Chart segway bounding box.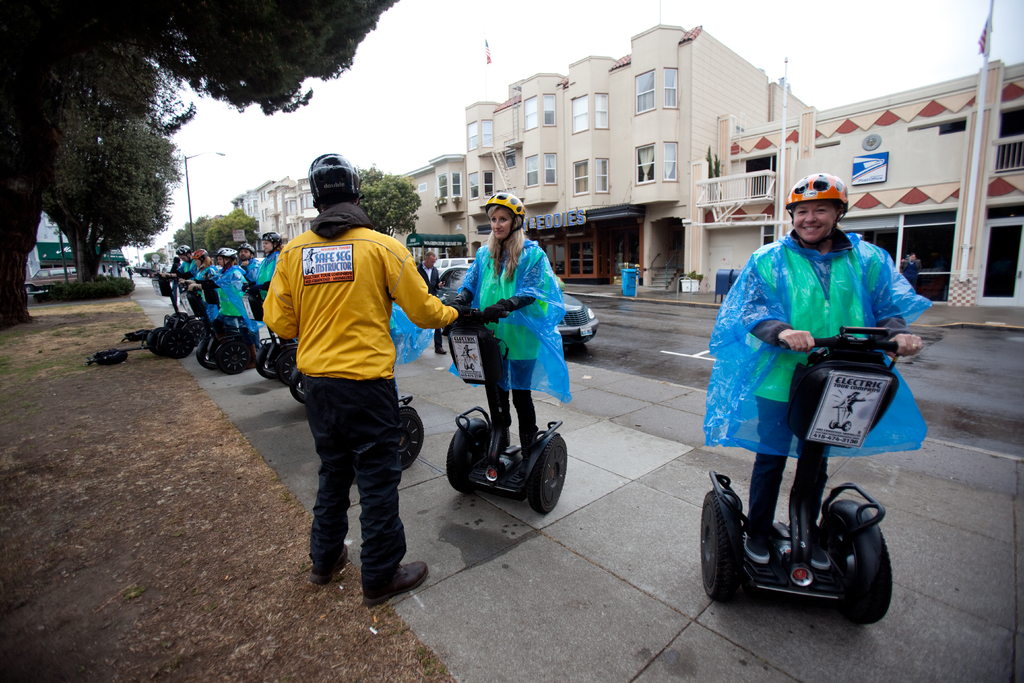
Charted: <bbox>144, 270, 194, 361</bbox>.
